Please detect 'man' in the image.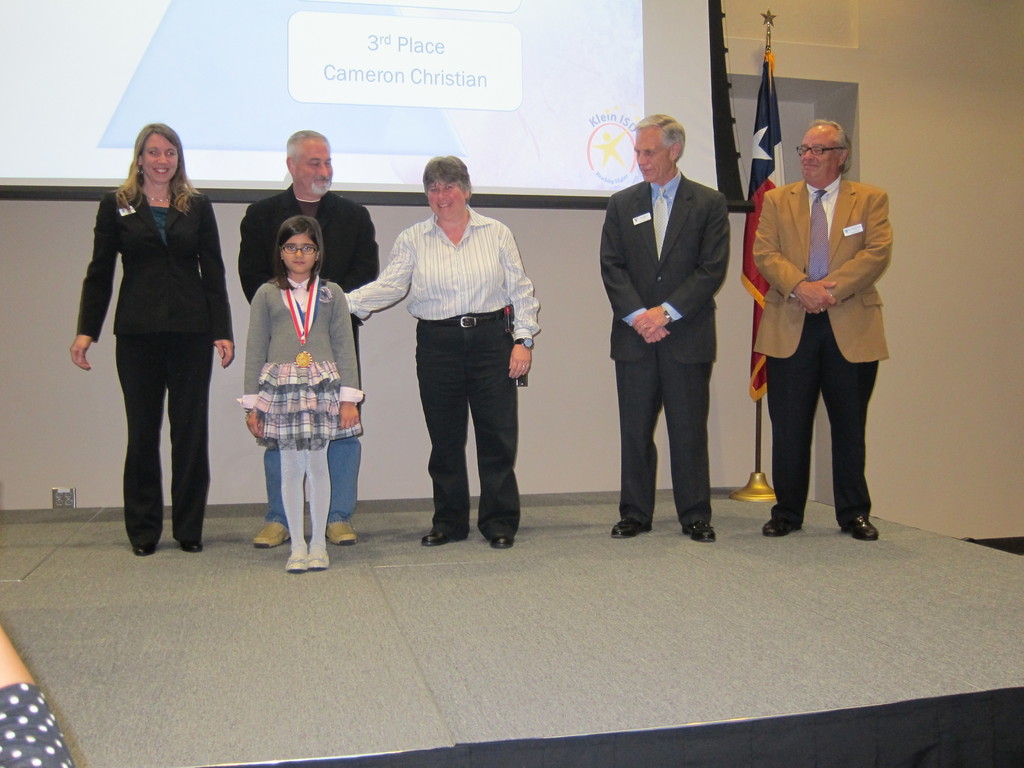
602, 109, 735, 547.
